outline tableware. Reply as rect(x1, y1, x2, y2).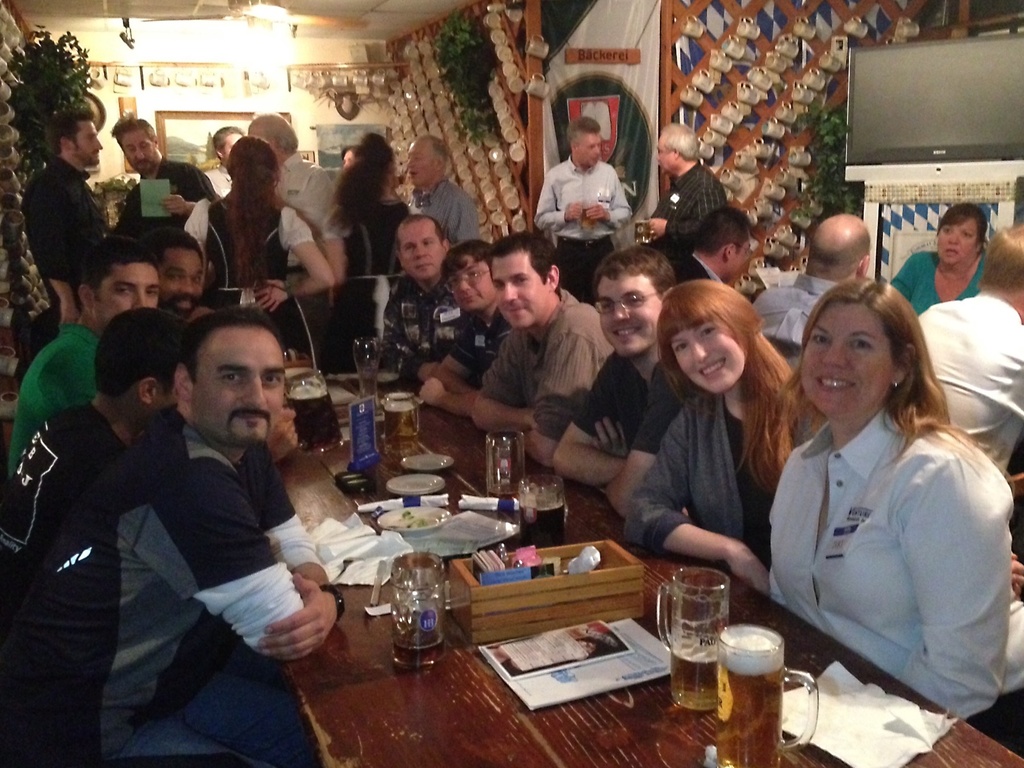
rect(514, 479, 567, 543).
